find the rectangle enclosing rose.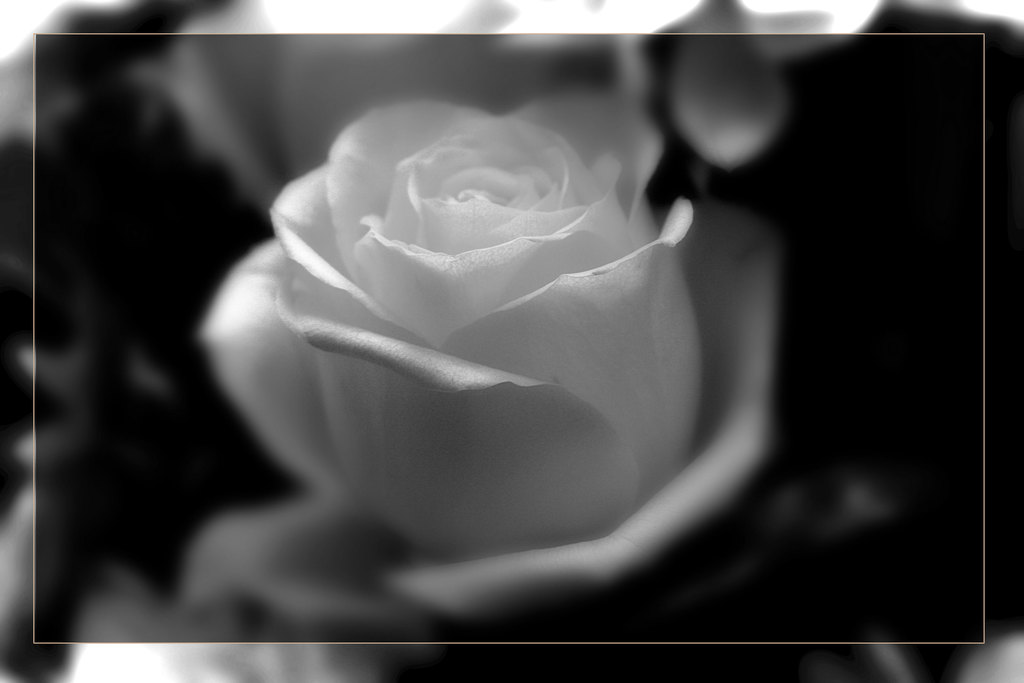
<box>191,94,788,633</box>.
